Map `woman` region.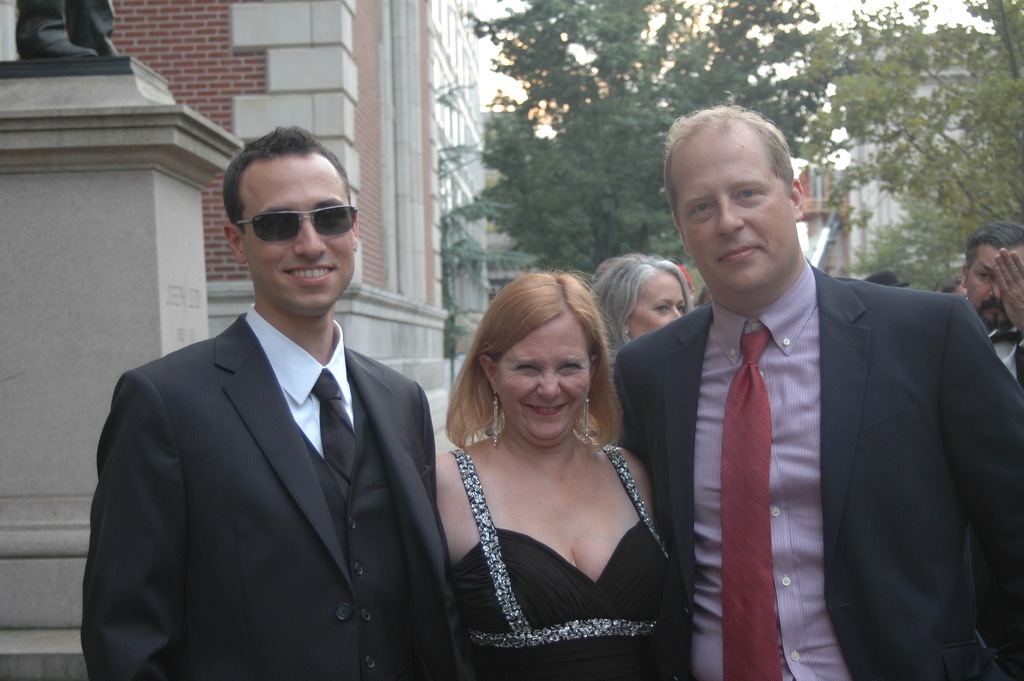
Mapped to <box>403,242,694,680</box>.
